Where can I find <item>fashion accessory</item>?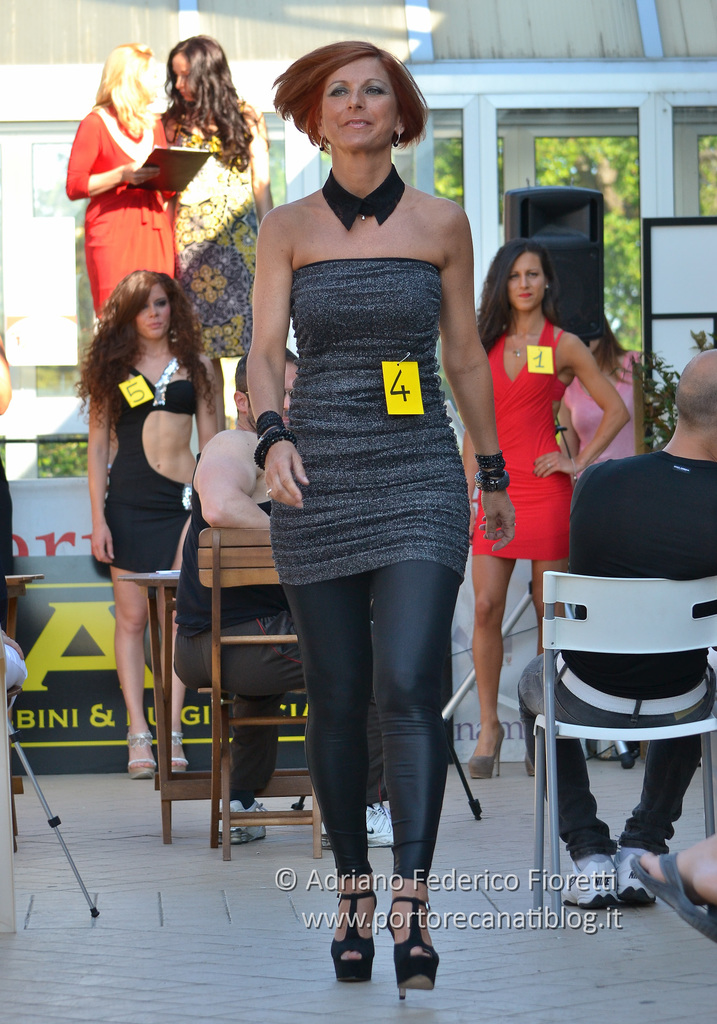
You can find it at select_region(522, 753, 536, 780).
